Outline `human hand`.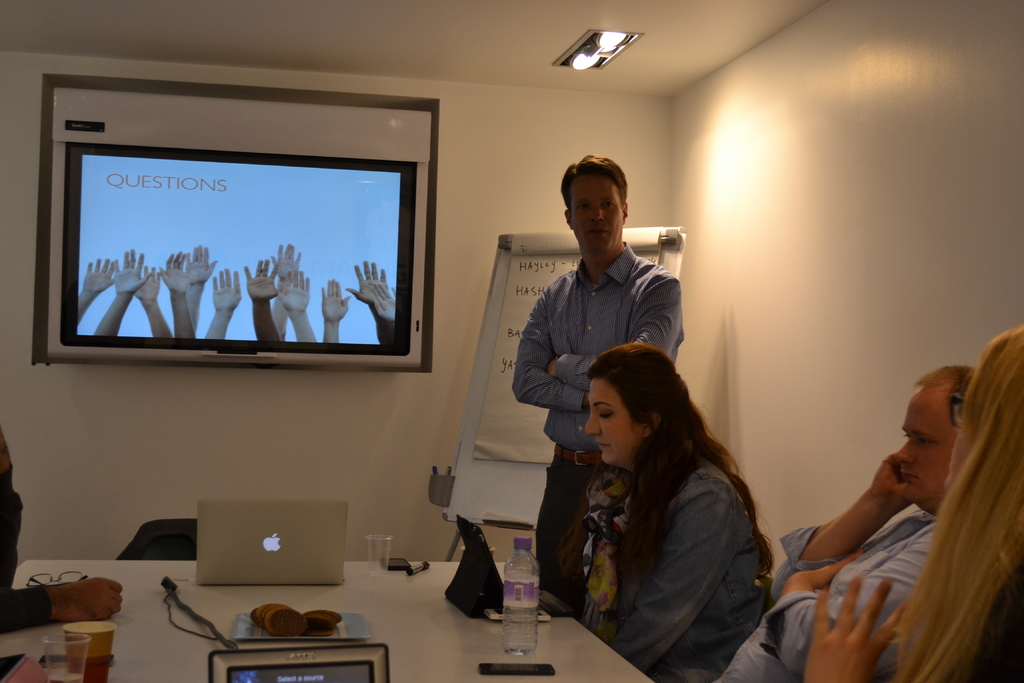
Outline: select_region(270, 242, 303, 281).
